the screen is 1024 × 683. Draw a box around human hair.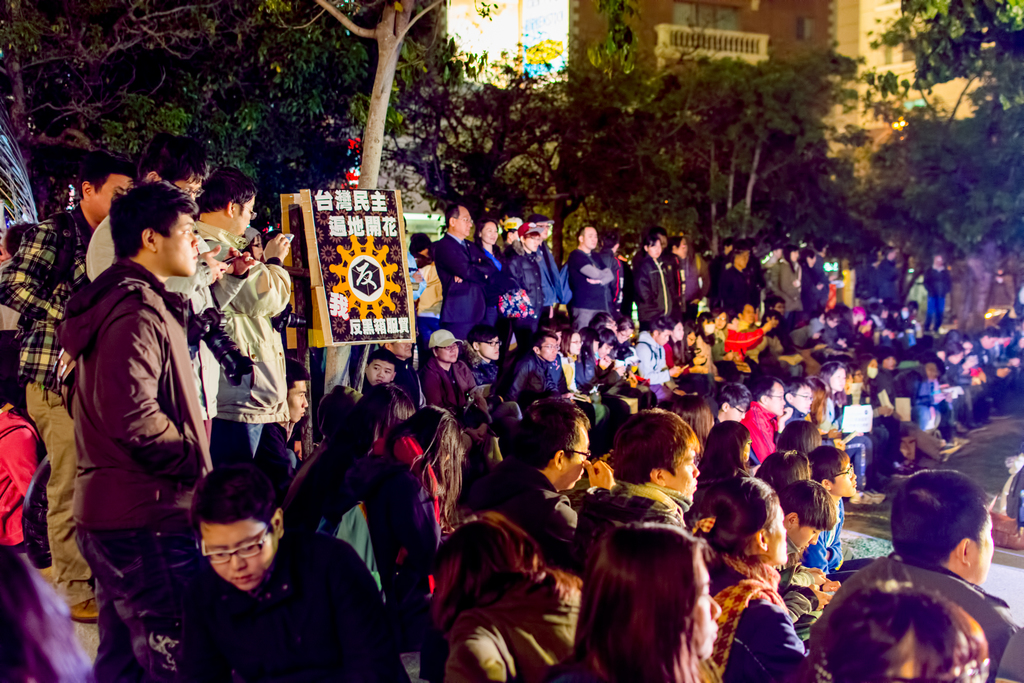
(x1=444, y1=202, x2=463, y2=231).
